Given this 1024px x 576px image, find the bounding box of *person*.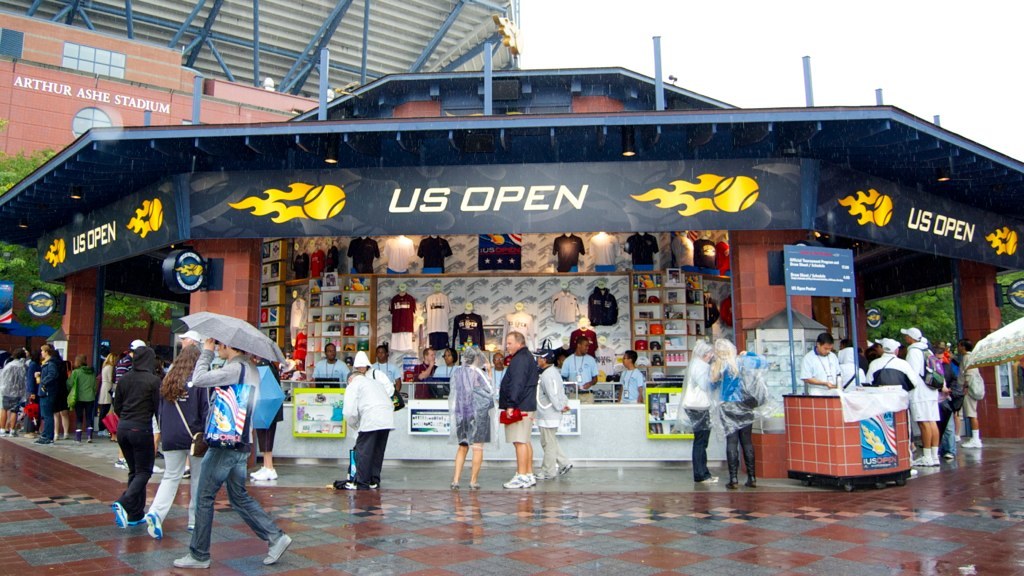
pyautogui.locateOnScreen(341, 373, 397, 493).
